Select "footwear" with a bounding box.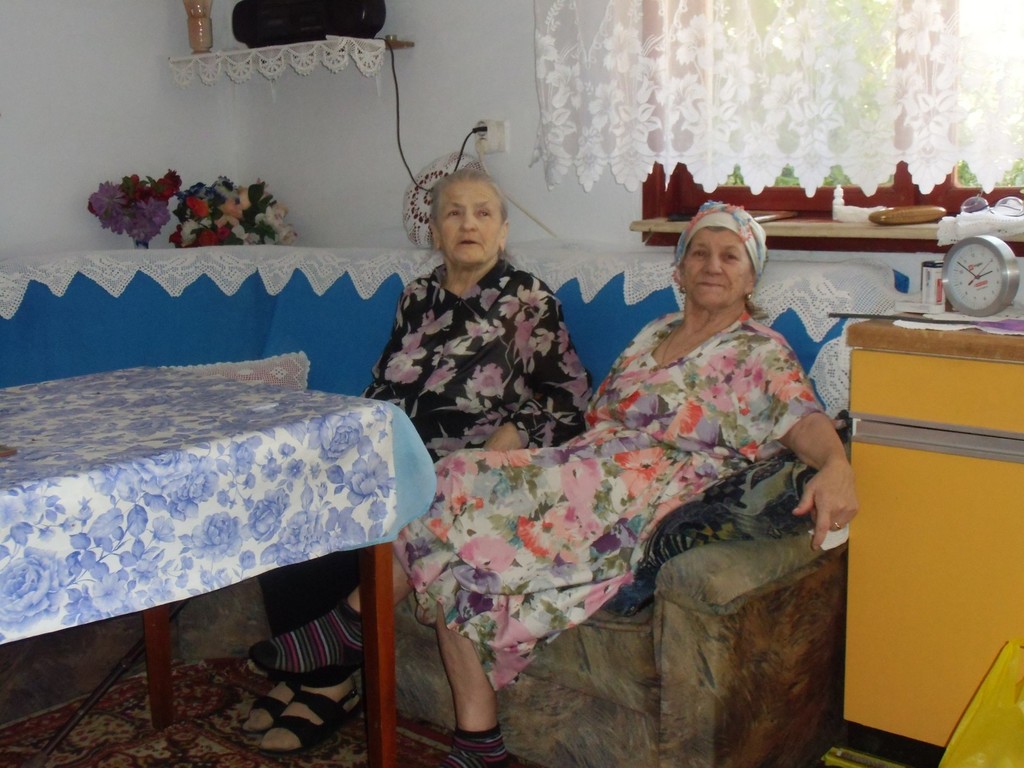
{"x1": 260, "y1": 688, "x2": 368, "y2": 755}.
